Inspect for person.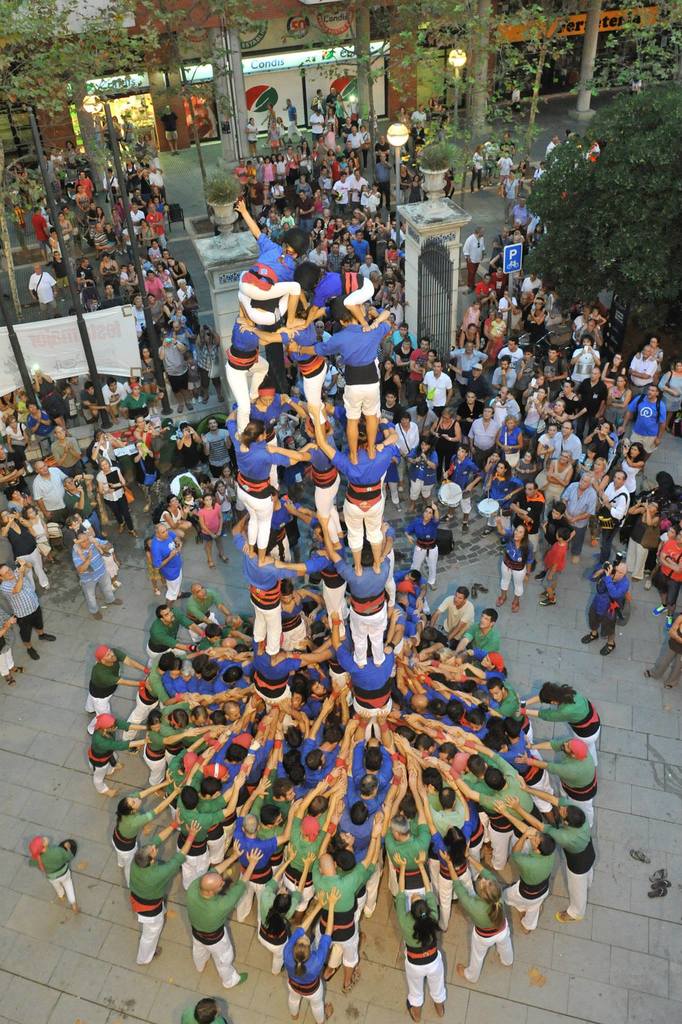
Inspection: region(238, 200, 310, 330).
